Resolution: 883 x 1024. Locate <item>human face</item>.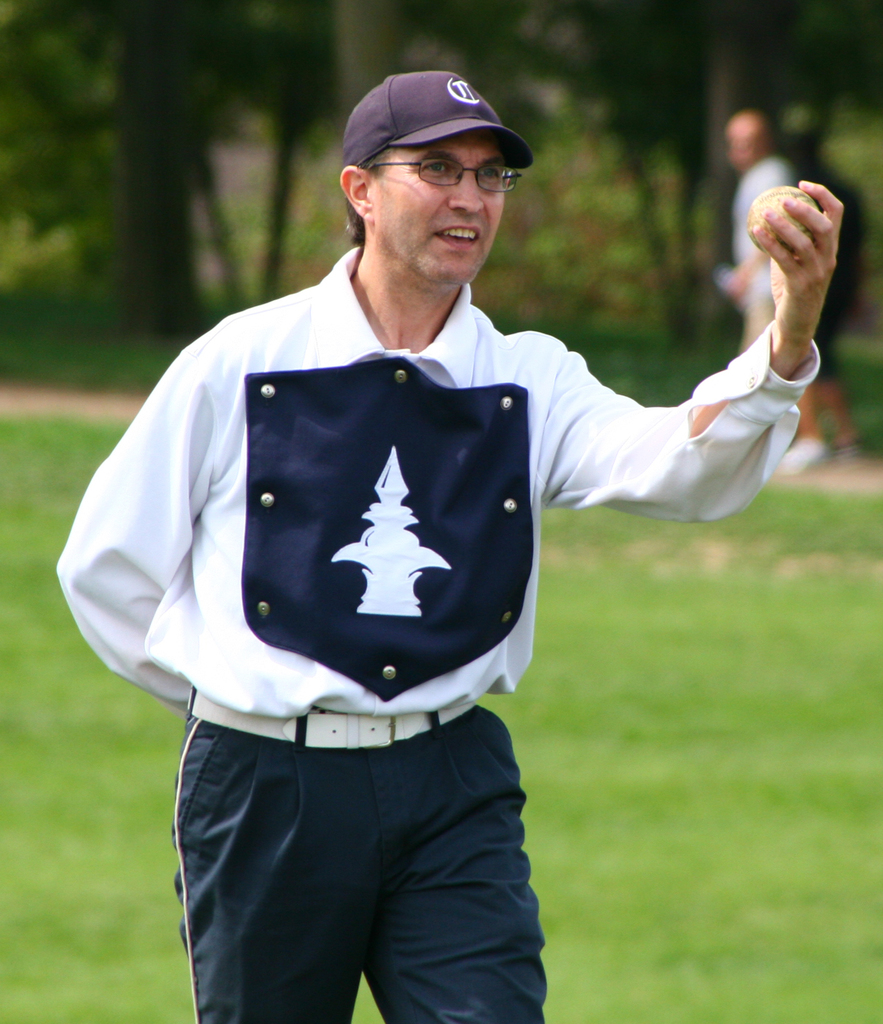
pyautogui.locateOnScreen(369, 140, 506, 287).
